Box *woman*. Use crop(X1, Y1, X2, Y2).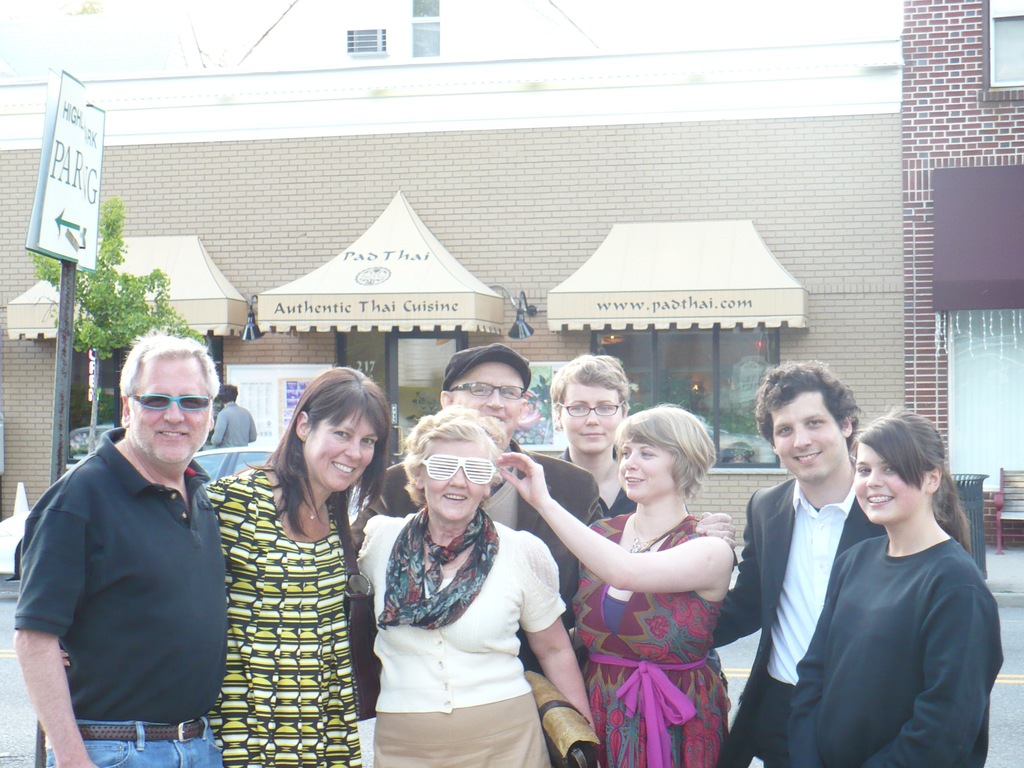
crop(200, 365, 390, 767).
